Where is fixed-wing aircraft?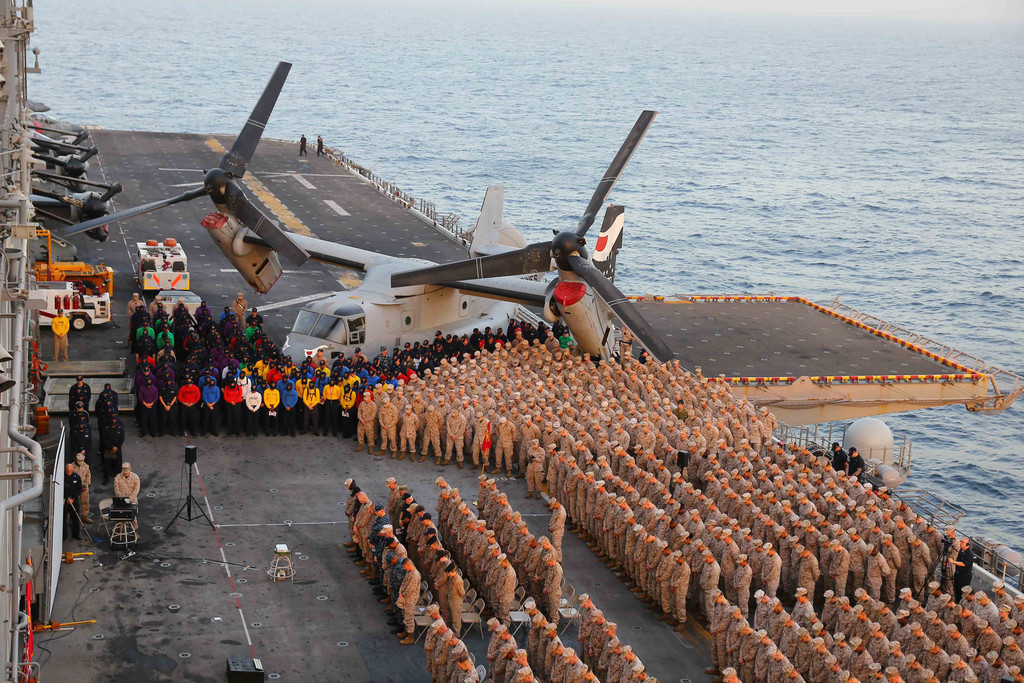
46,50,677,378.
